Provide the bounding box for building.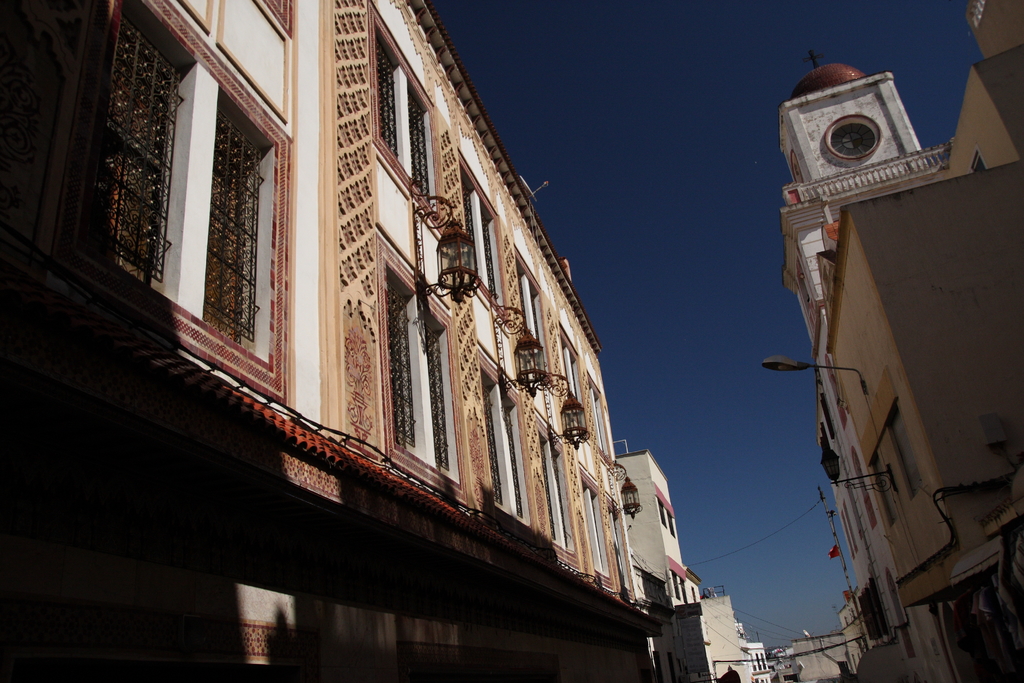
<box>624,452,734,682</box>.
